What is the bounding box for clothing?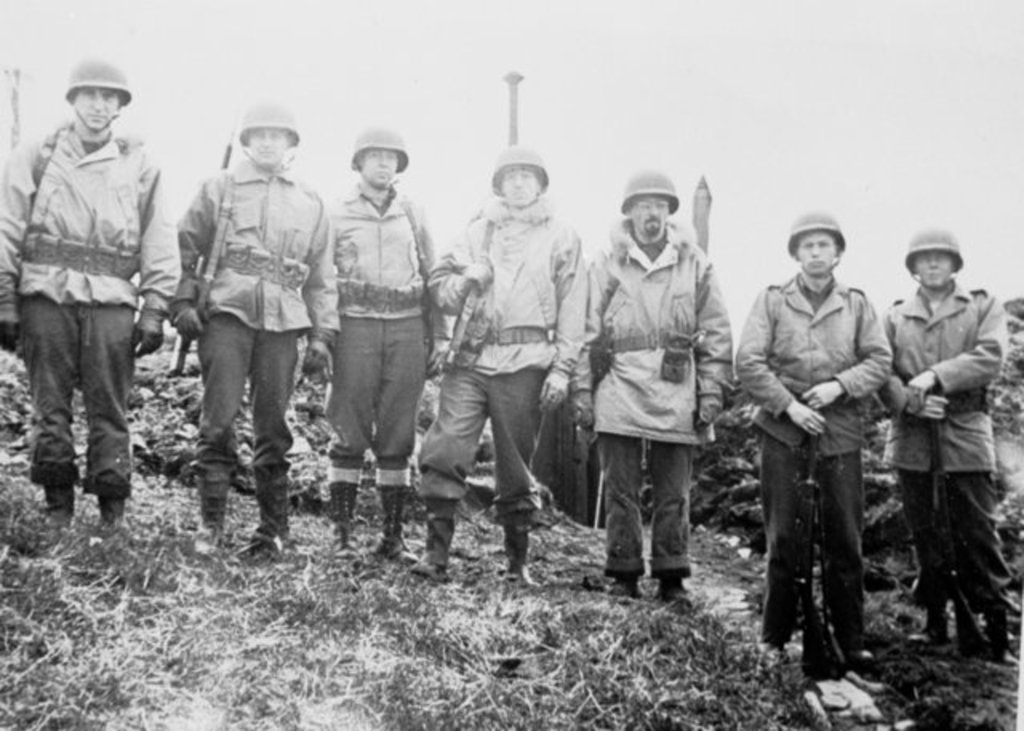
(731, 264, 898, 649).
